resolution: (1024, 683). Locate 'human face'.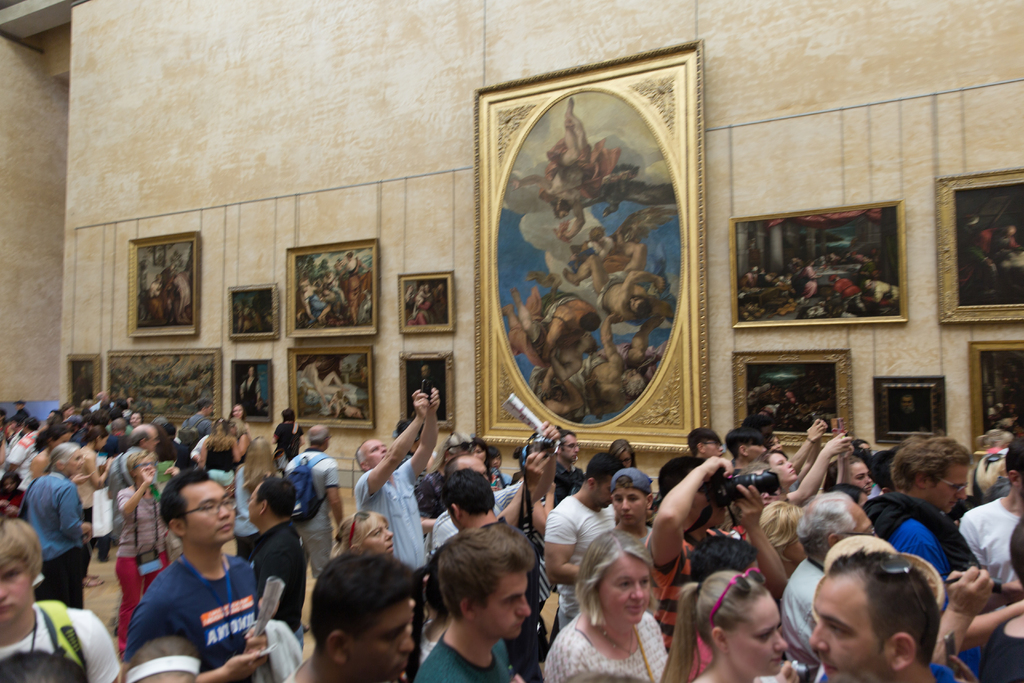
bbox=(477, 566, 534, 641).
